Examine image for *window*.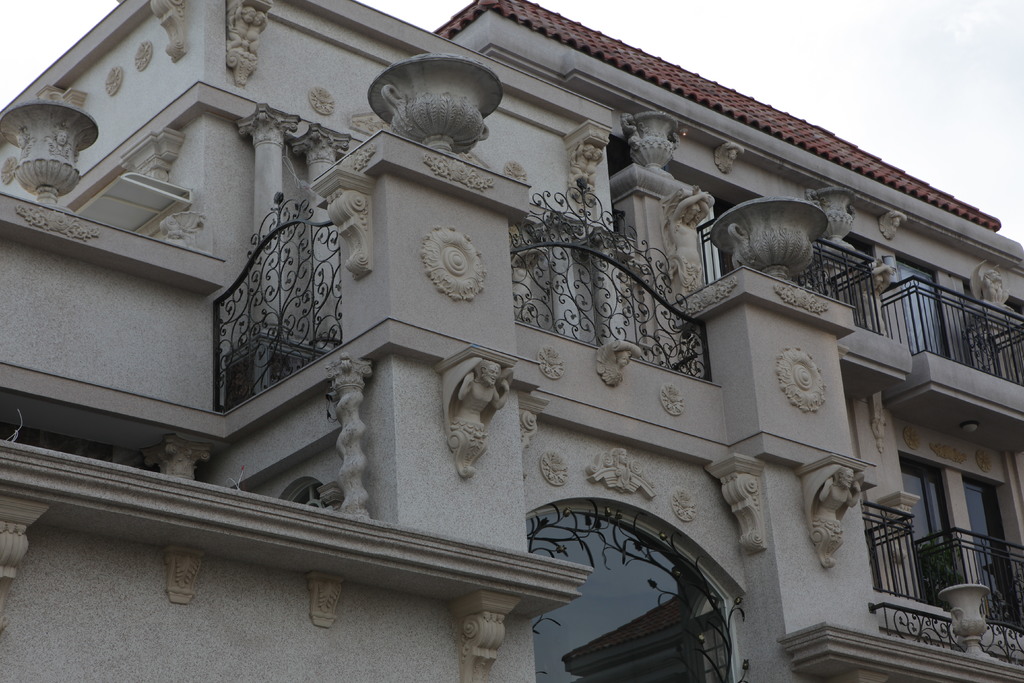
Examination result: <region>957, 469, 1023, 630</region>.
